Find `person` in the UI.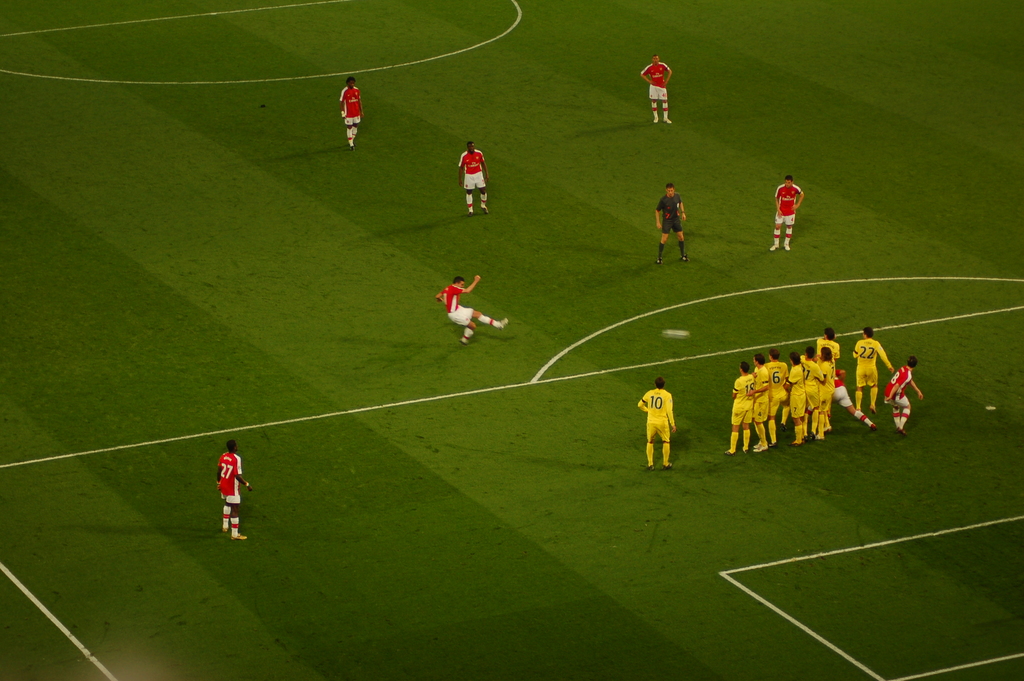
UI element at detection(456, 142, 492, 212).
